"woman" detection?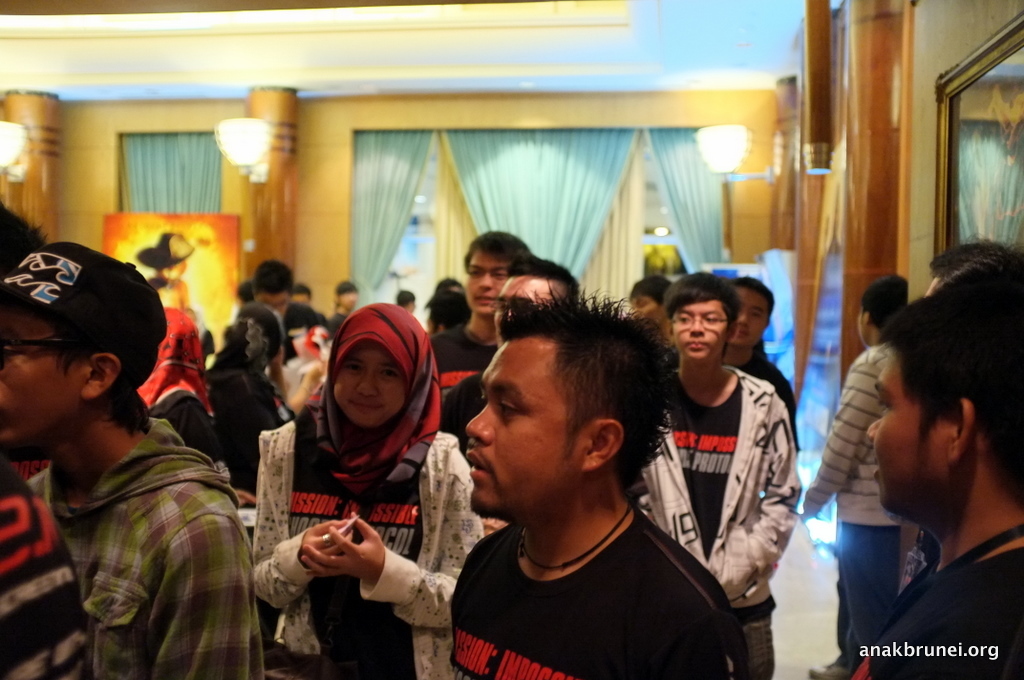
BBox(131, 305, 215, 471)
